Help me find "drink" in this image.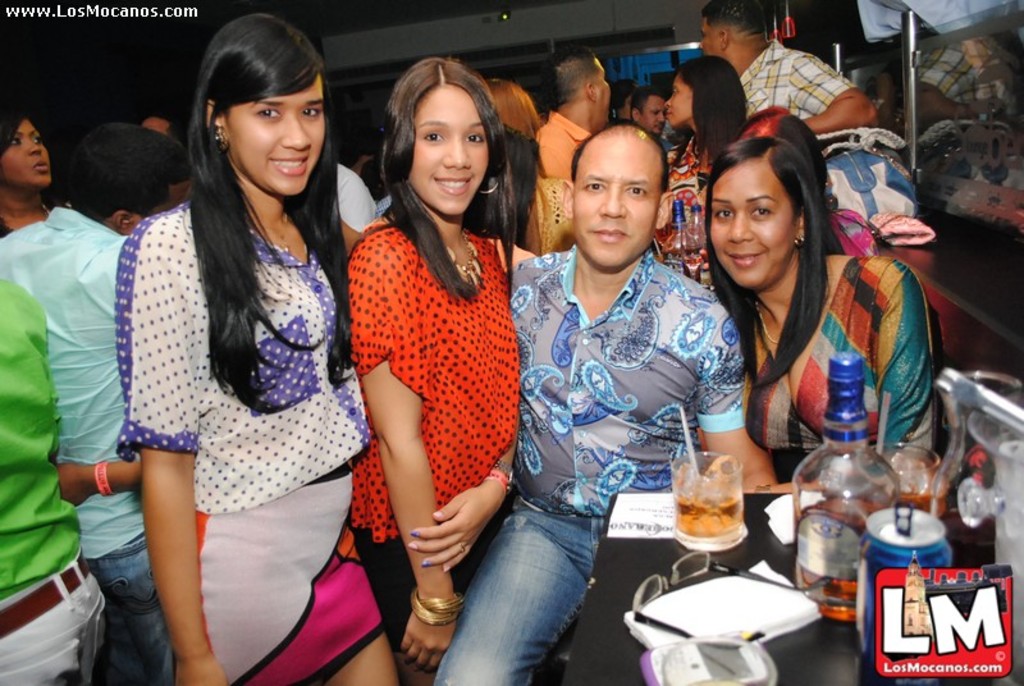
Found it: left=659, top=252, right=704, bottom=283.
